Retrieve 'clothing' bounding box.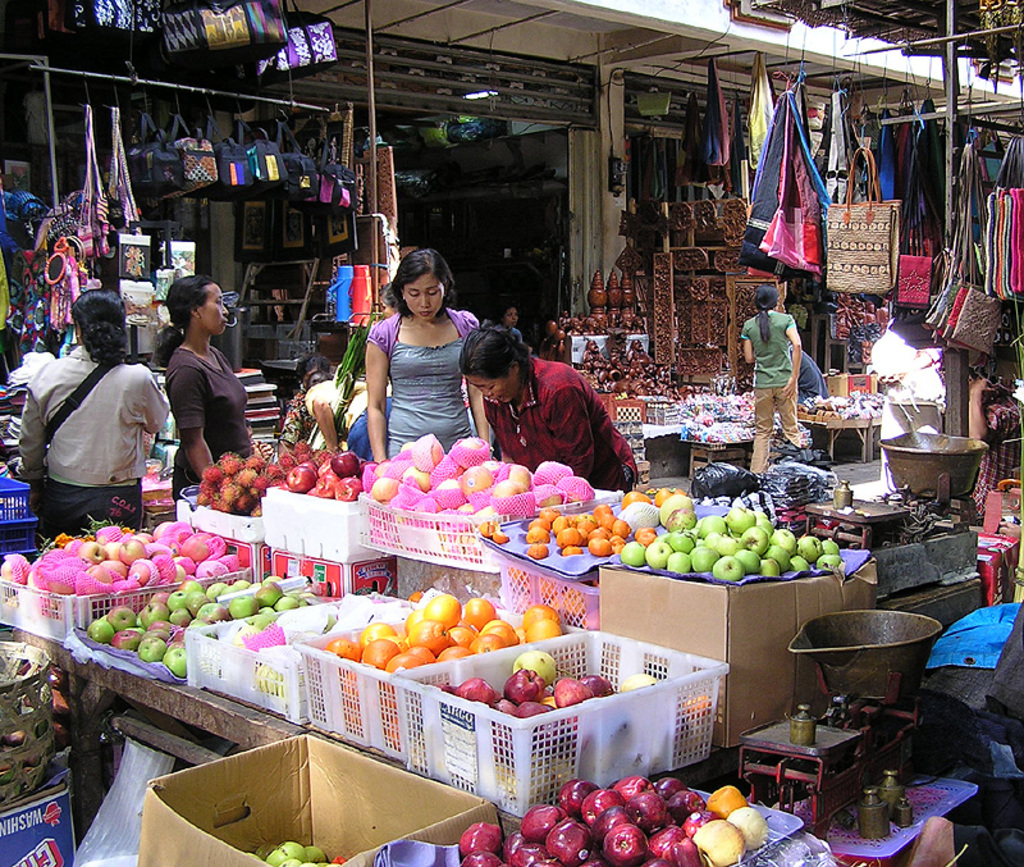
Bounding box: 495 323 522 343.
